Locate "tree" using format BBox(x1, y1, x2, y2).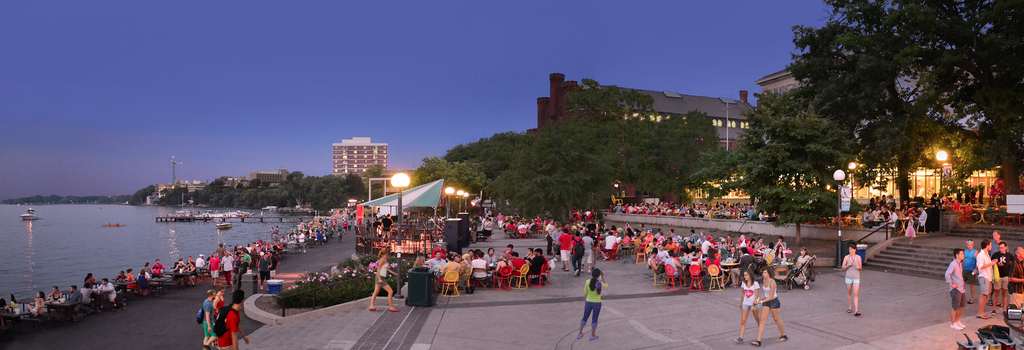
BBox(182, 175, 227, 202).
